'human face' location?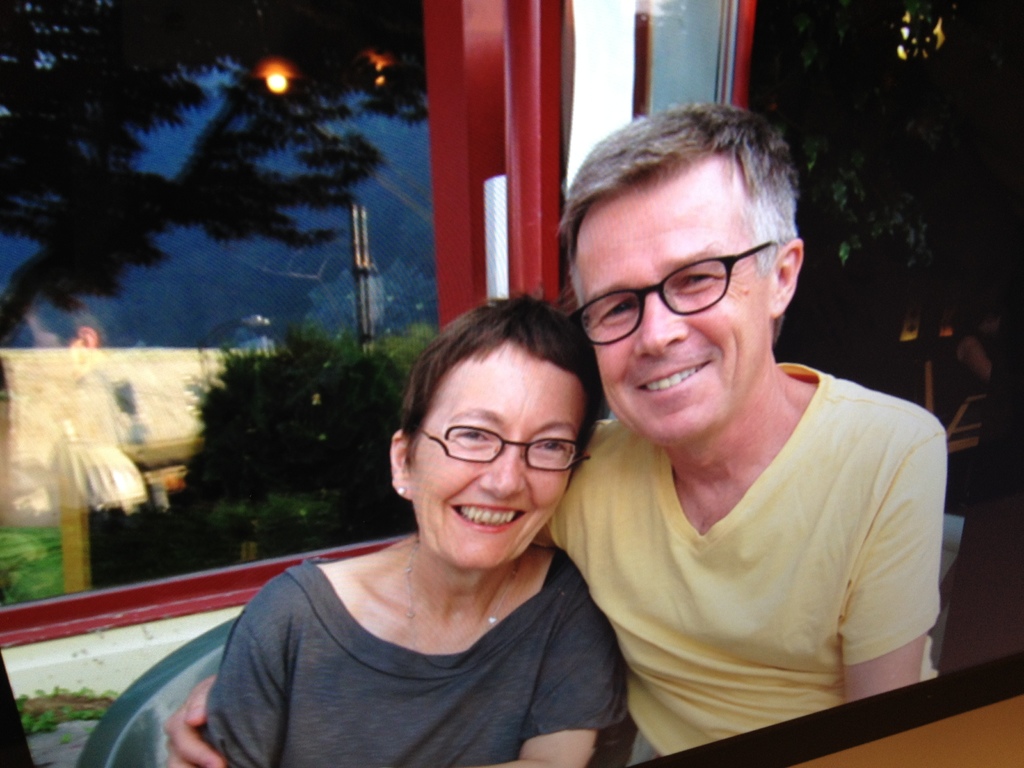
(left=410, top=356, right=589, bottom=569)
